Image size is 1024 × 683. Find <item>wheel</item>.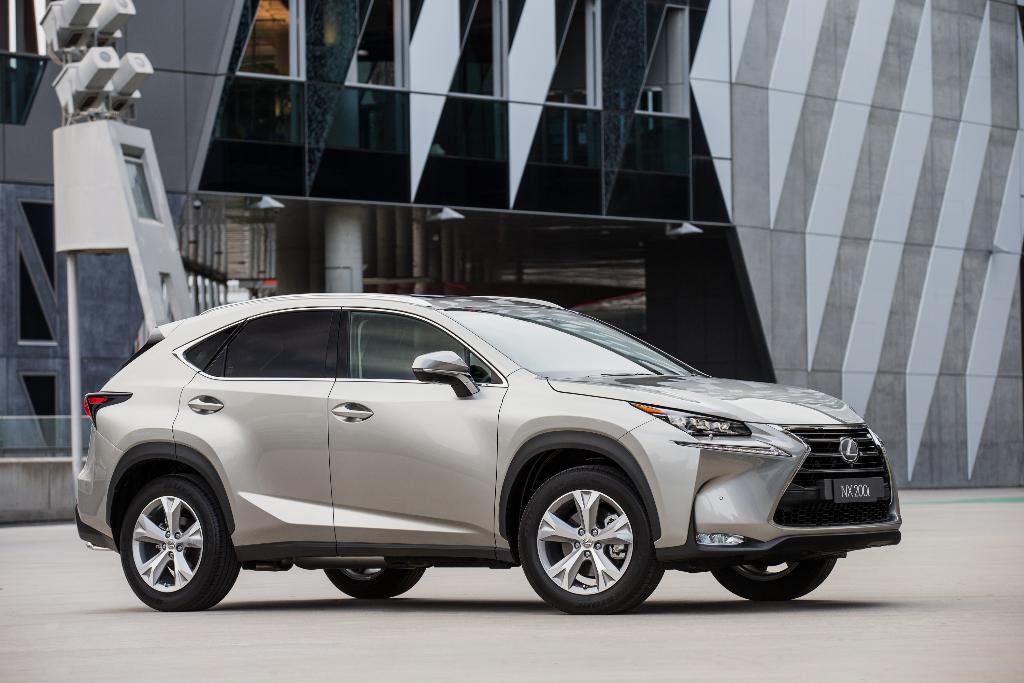
{"left": 524, "top": 476, "right": 652, "bottom": 613}.
